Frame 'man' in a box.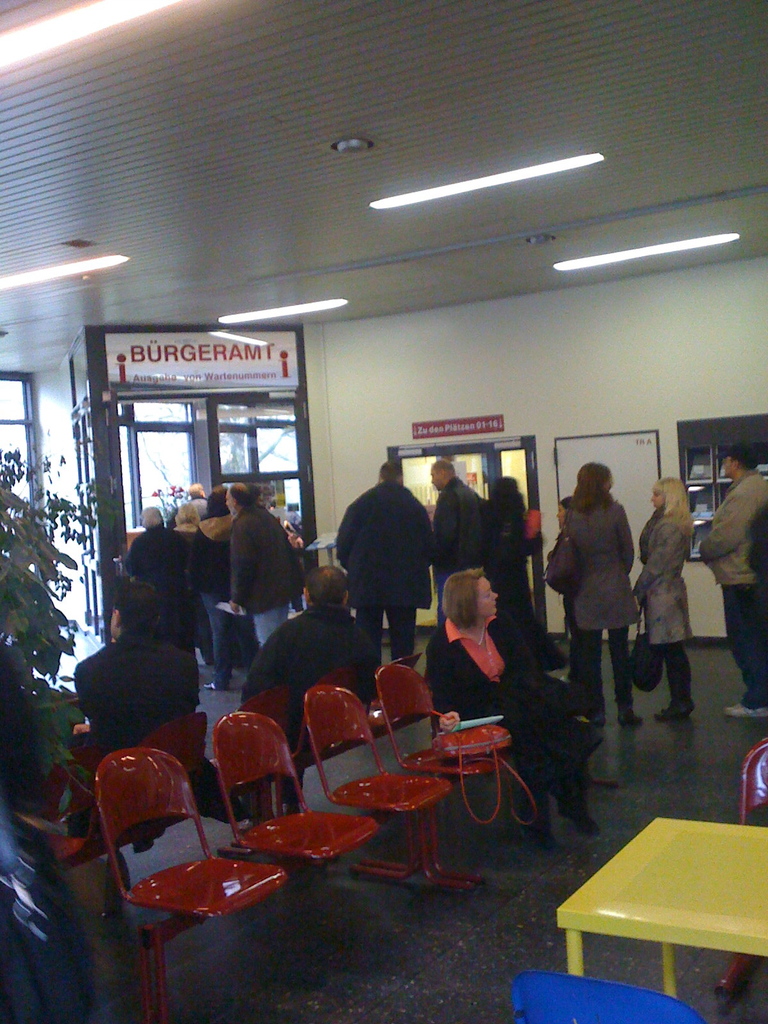
[x1=429, y1=460, x2=489, y2=631].
